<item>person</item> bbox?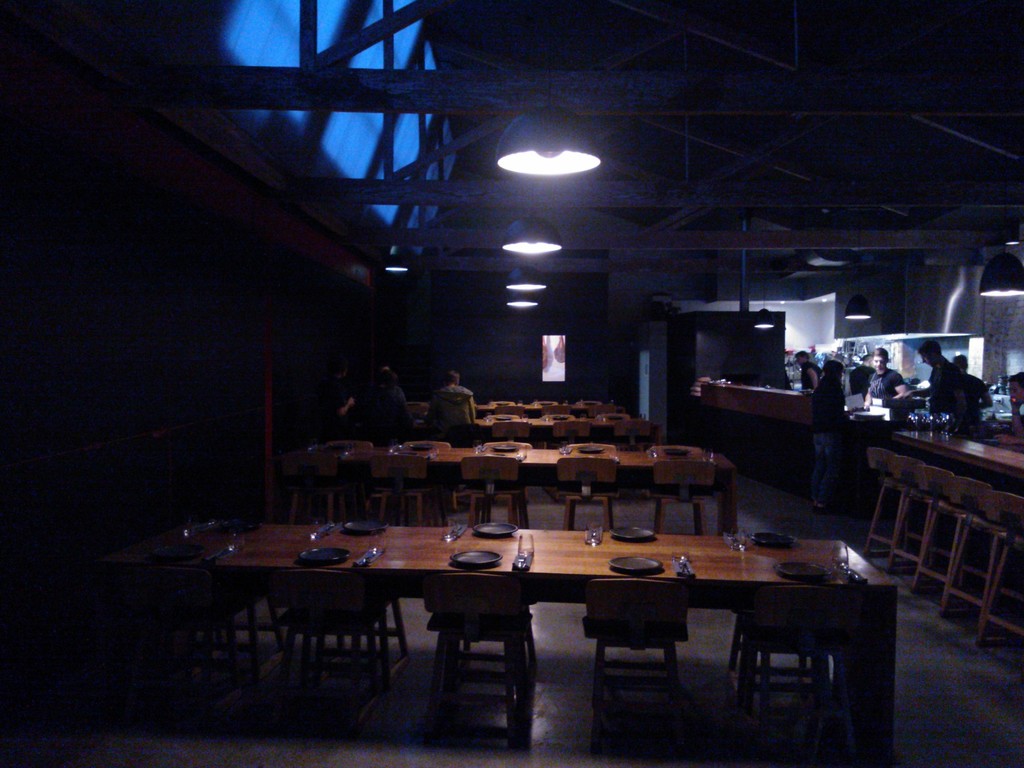
region(863, 340, 898, 403)
